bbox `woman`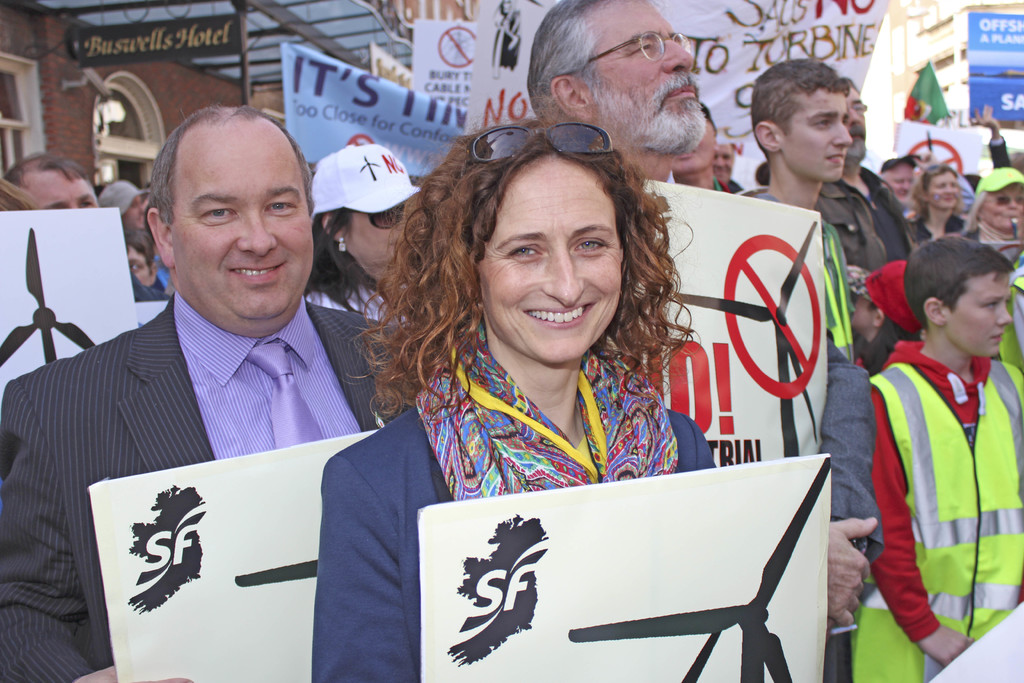
x1=967 y1=165 x2=1023 y2=267
